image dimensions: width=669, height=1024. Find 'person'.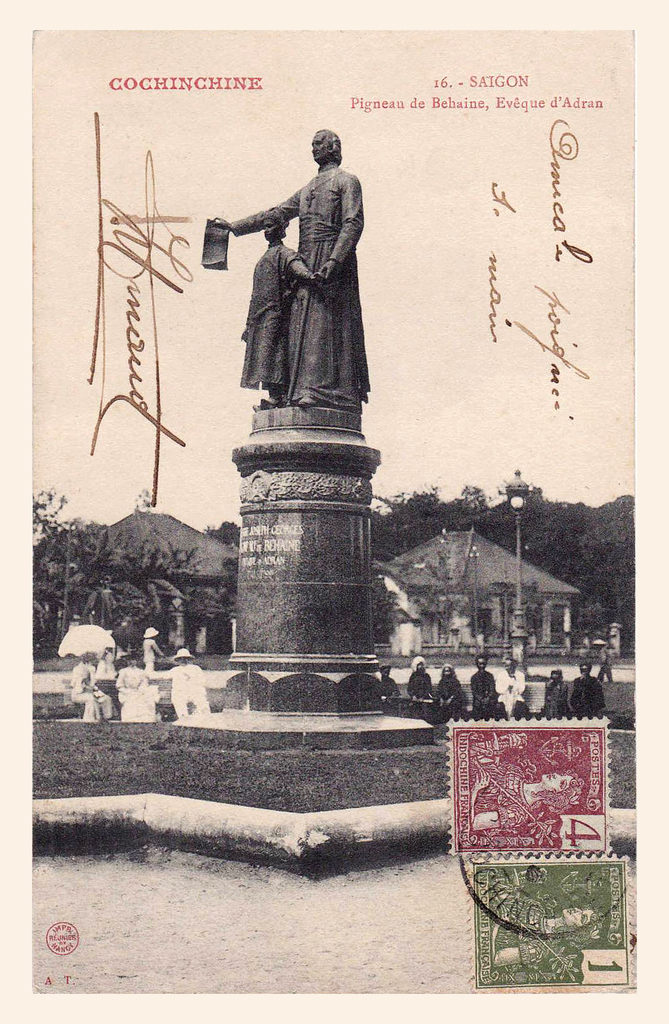
bbox=[209, 127, 367, 413].
